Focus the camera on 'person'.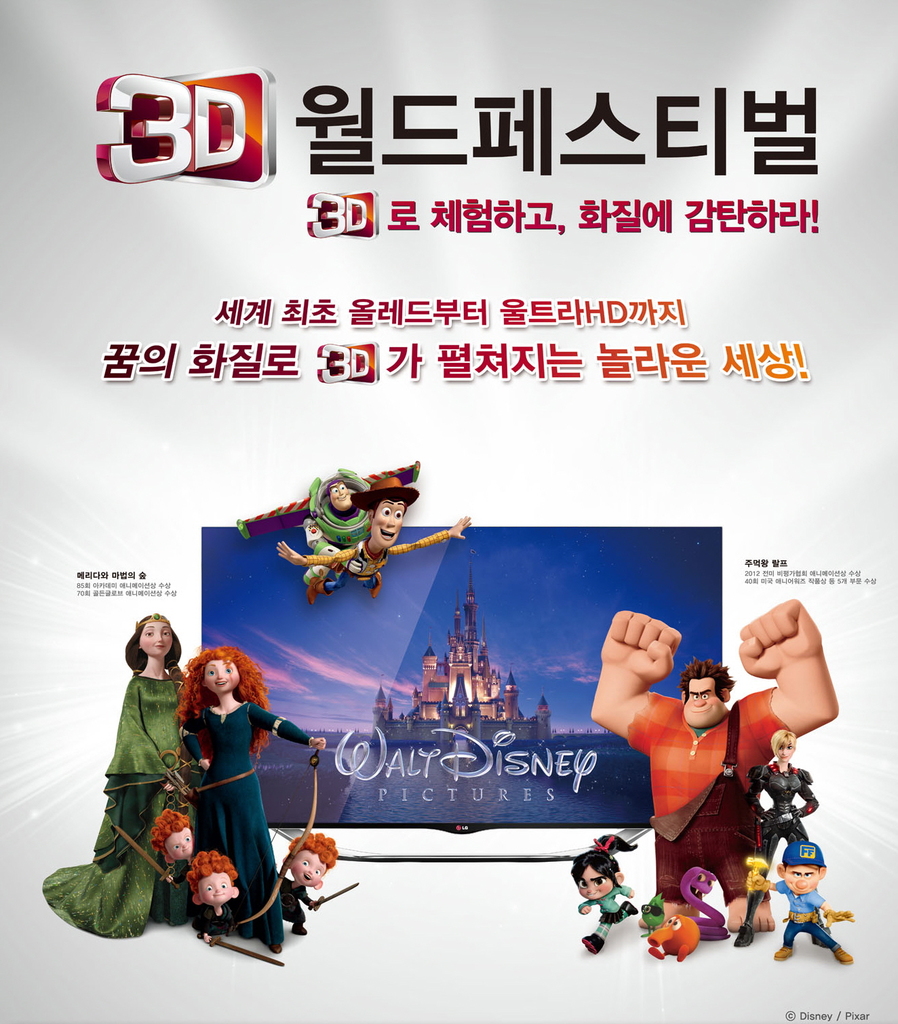
Focus region: bbox=(154, 812, 206, 925).
